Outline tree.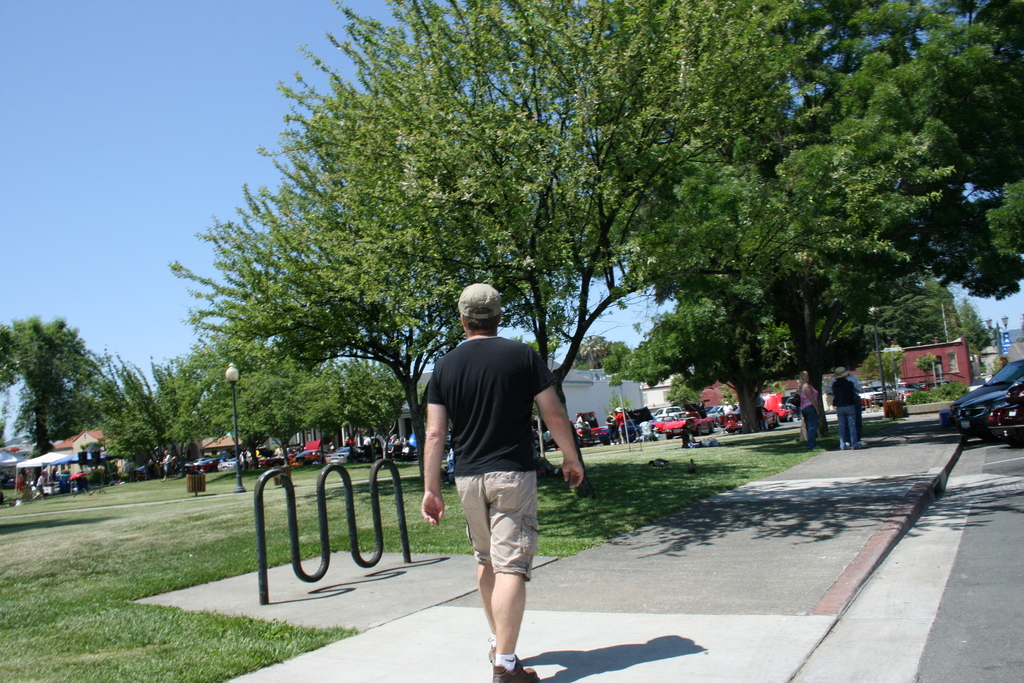
Outline: BBox(218, 333, 341, 471).
